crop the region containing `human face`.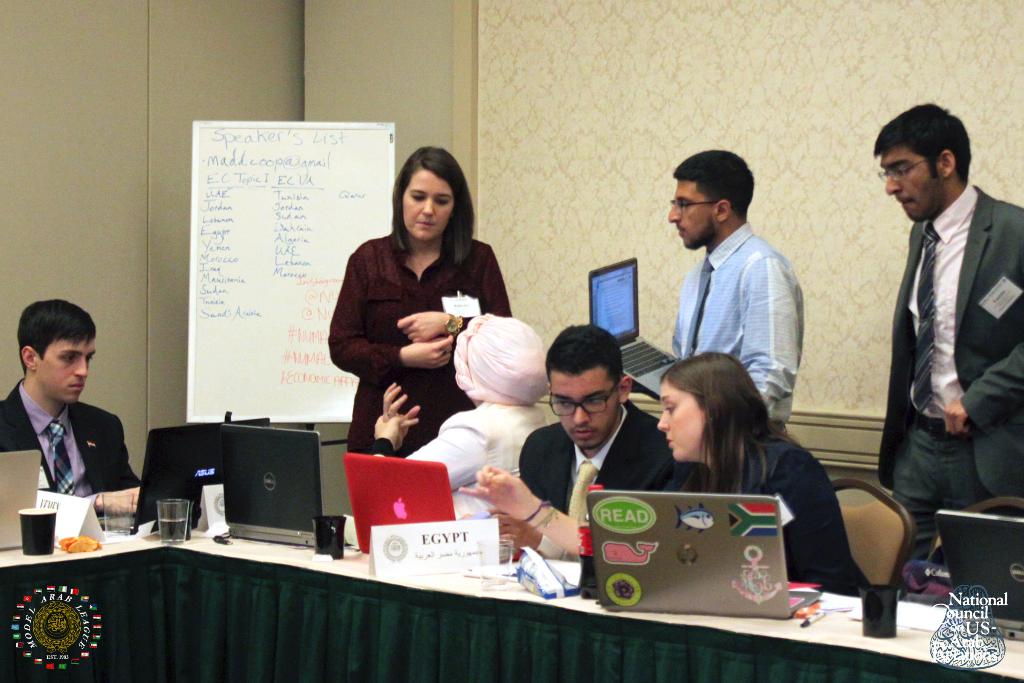
Crop region: 403 169 454 241.
